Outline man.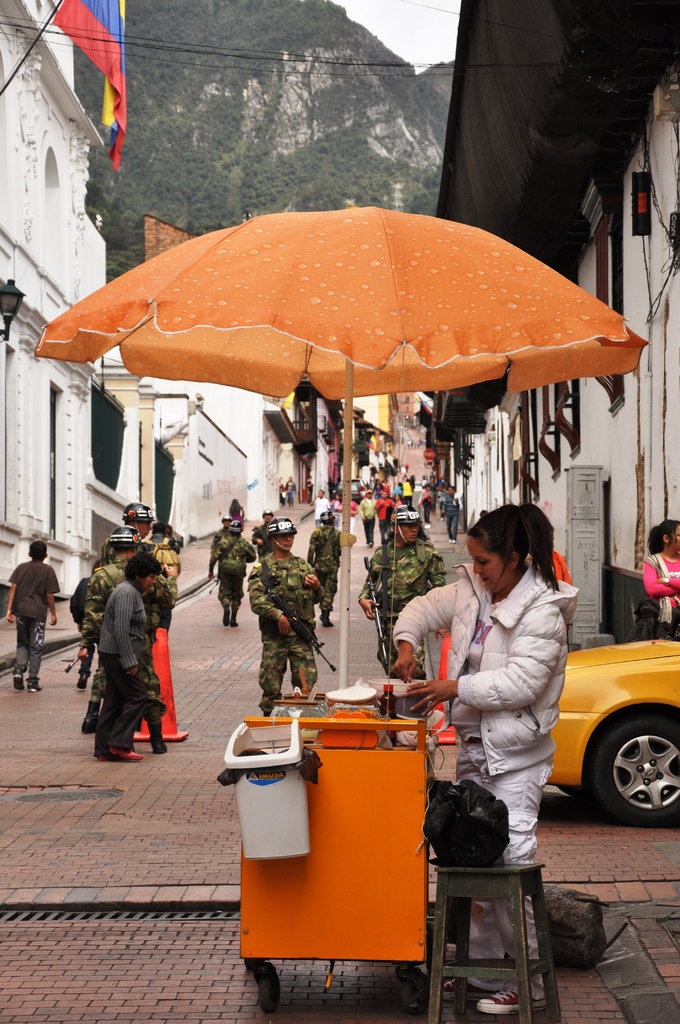
Outline: [x1=304, y1=508, x2=346, y2=614].
